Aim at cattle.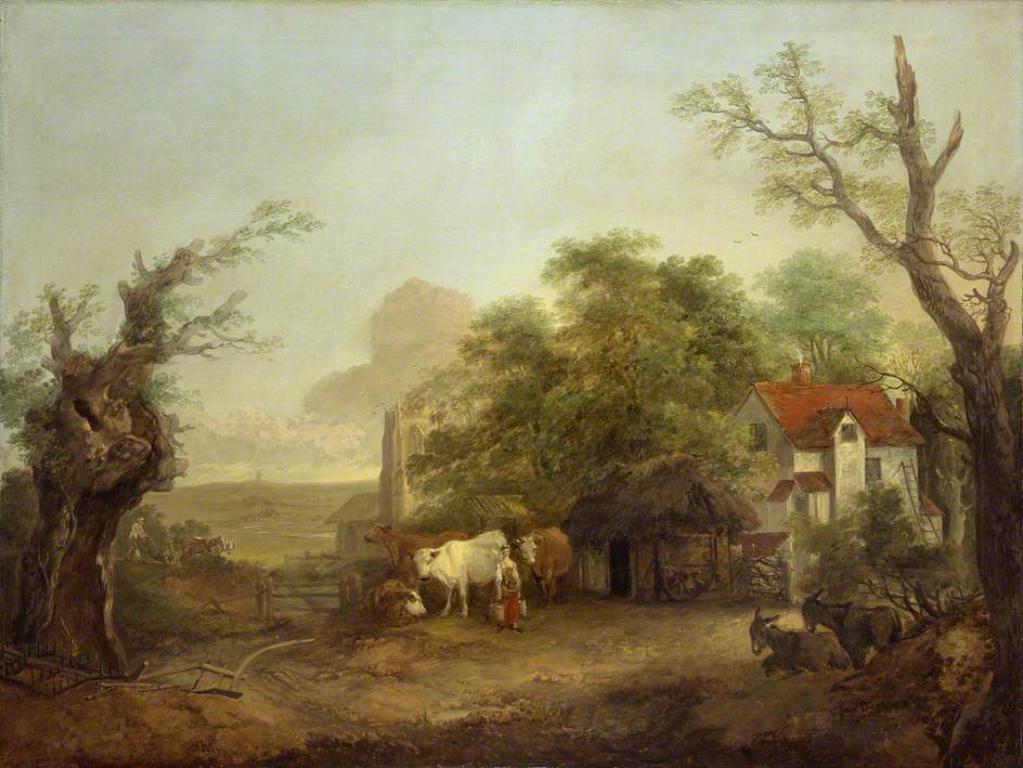
Aimed at 181, 535, 221, 560.
